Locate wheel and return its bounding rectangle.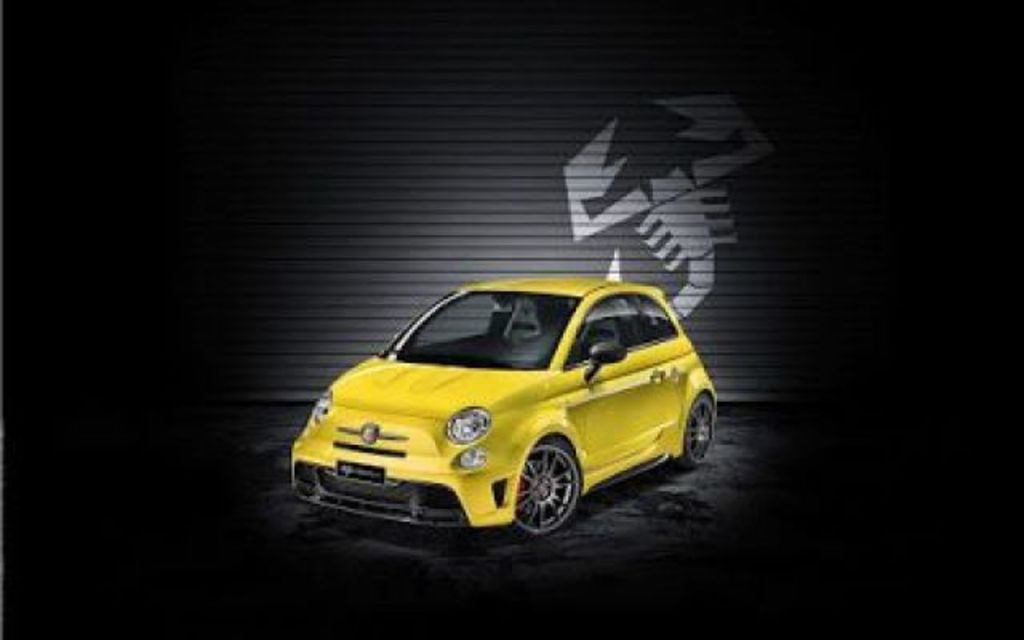
rect(504, 442, 582, 541).
